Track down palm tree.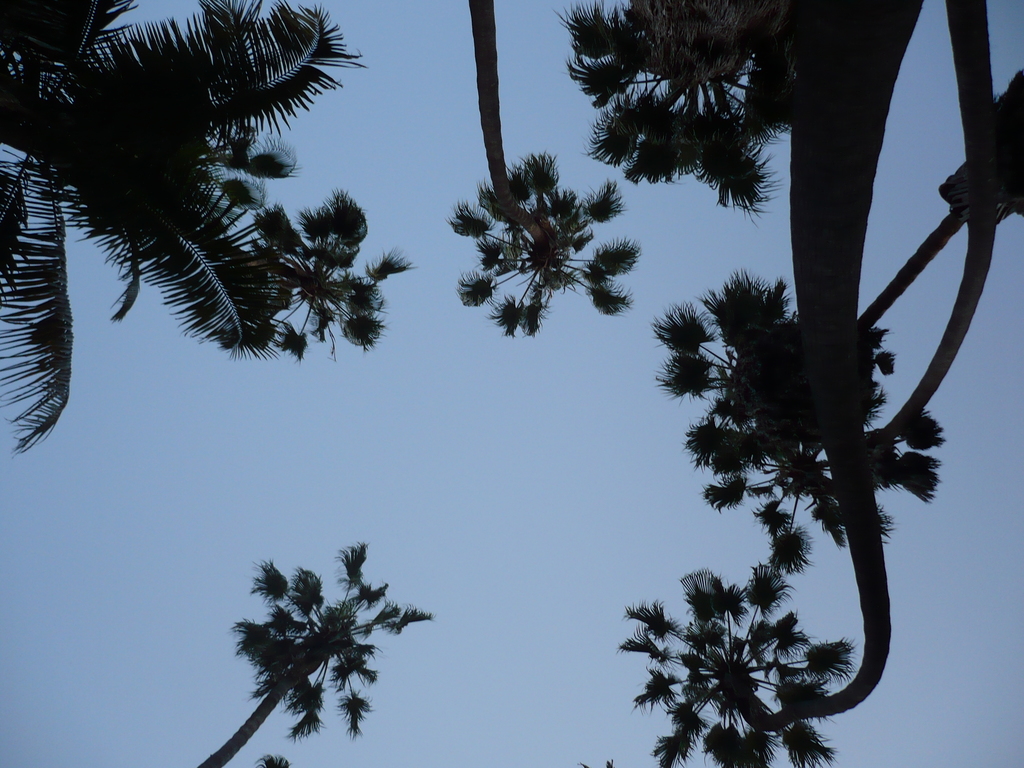
Tracked to 441 0 622 335.
